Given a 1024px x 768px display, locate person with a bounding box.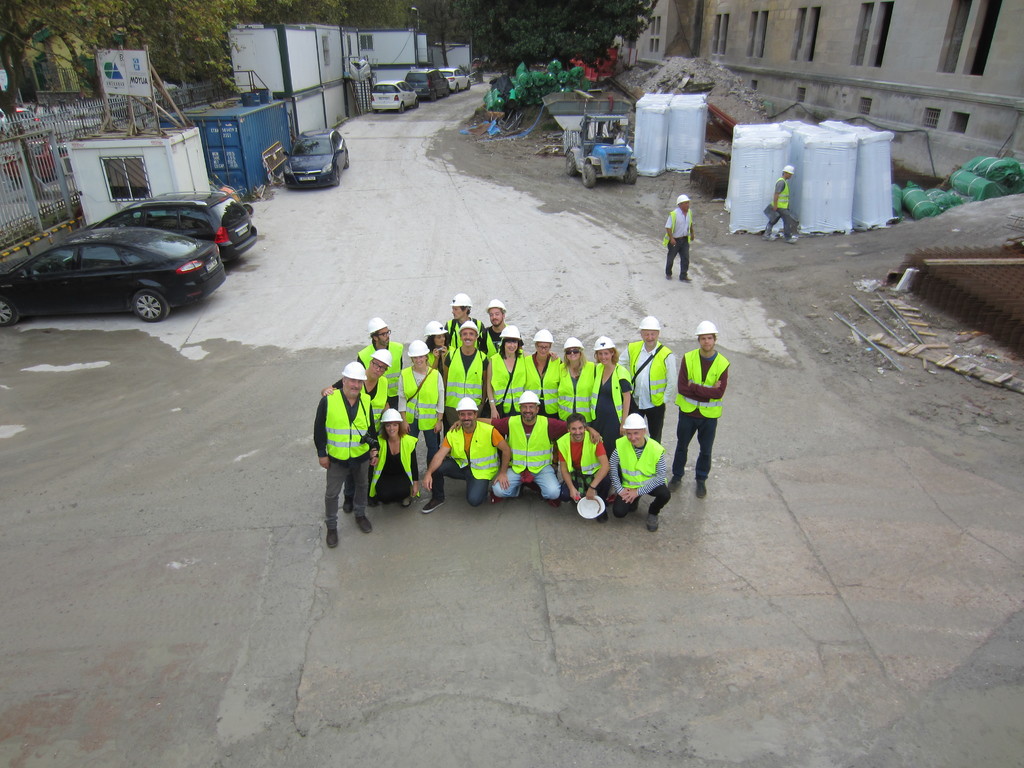
Located: [x1=444, y1=321, x2=489, y2=433].
